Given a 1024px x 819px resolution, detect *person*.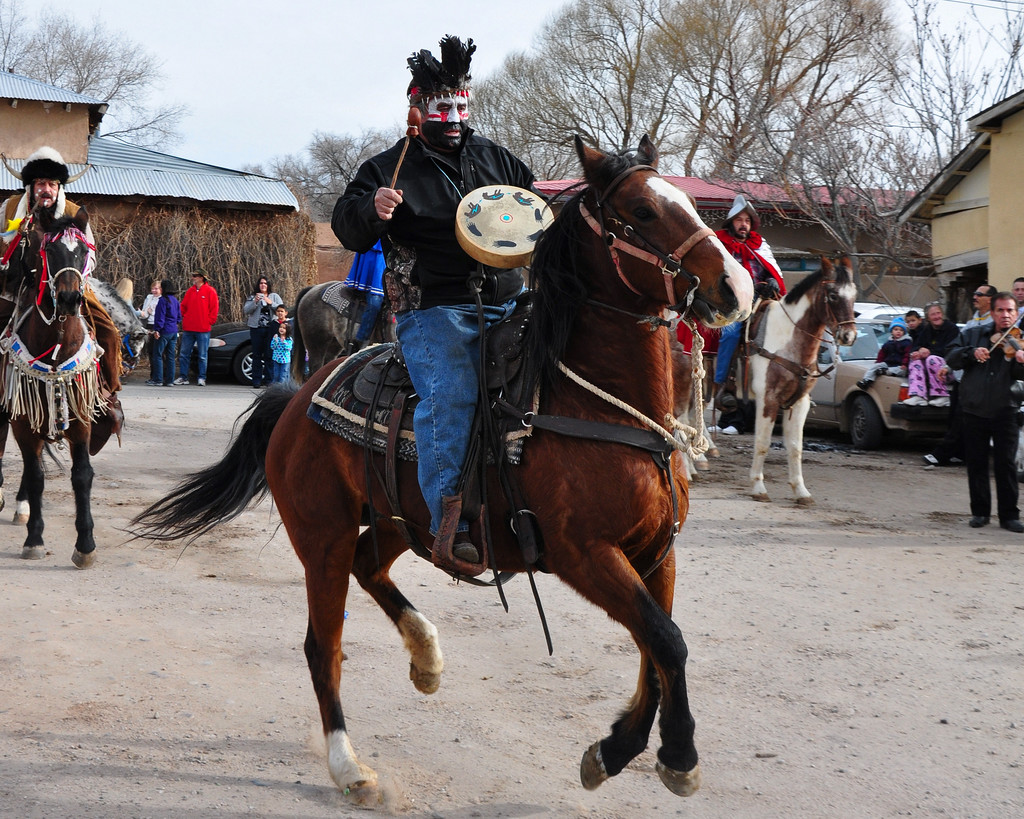
174, 271, 222, 386.
